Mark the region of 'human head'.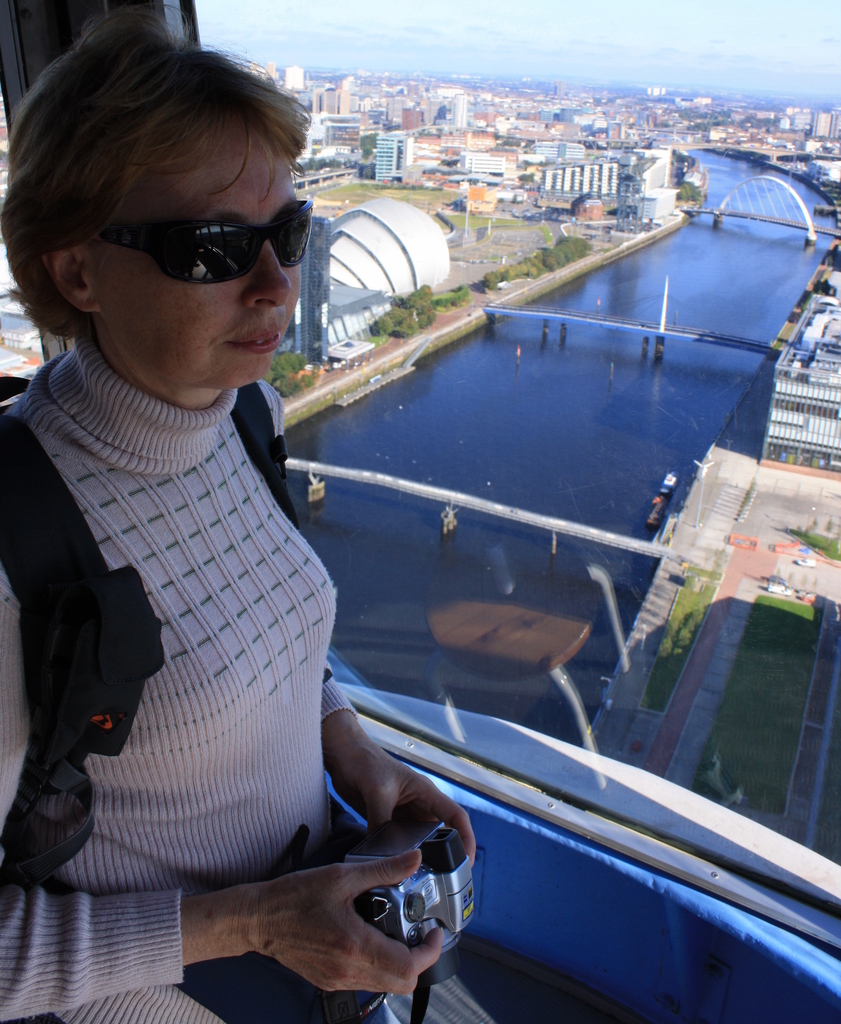
Region: crop(47, 35, 325, 427).
